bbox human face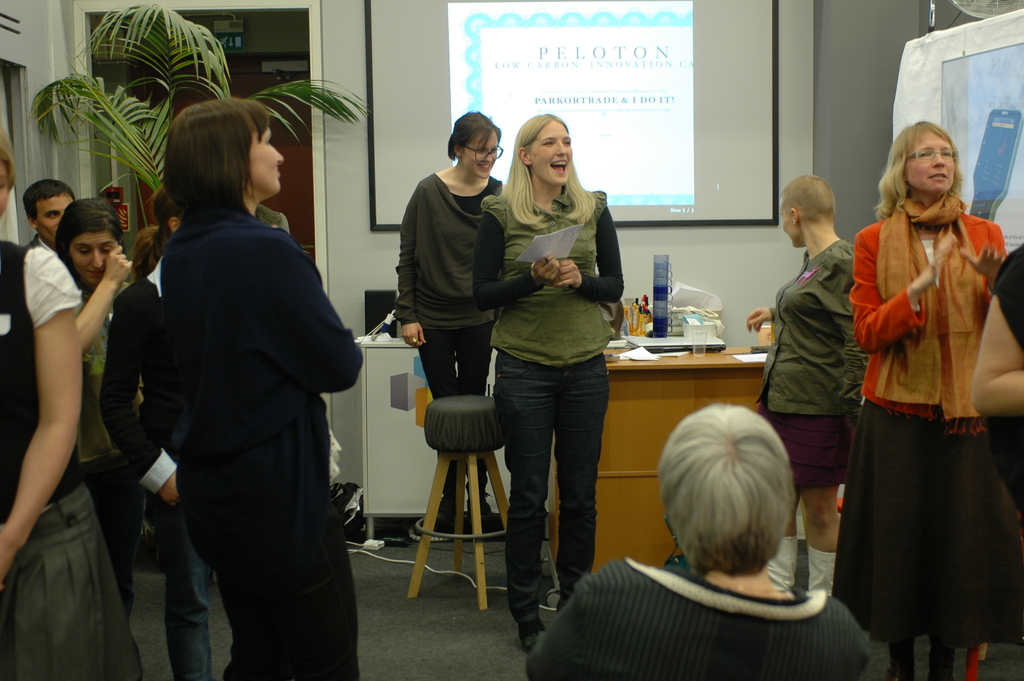
72/234/118/283
